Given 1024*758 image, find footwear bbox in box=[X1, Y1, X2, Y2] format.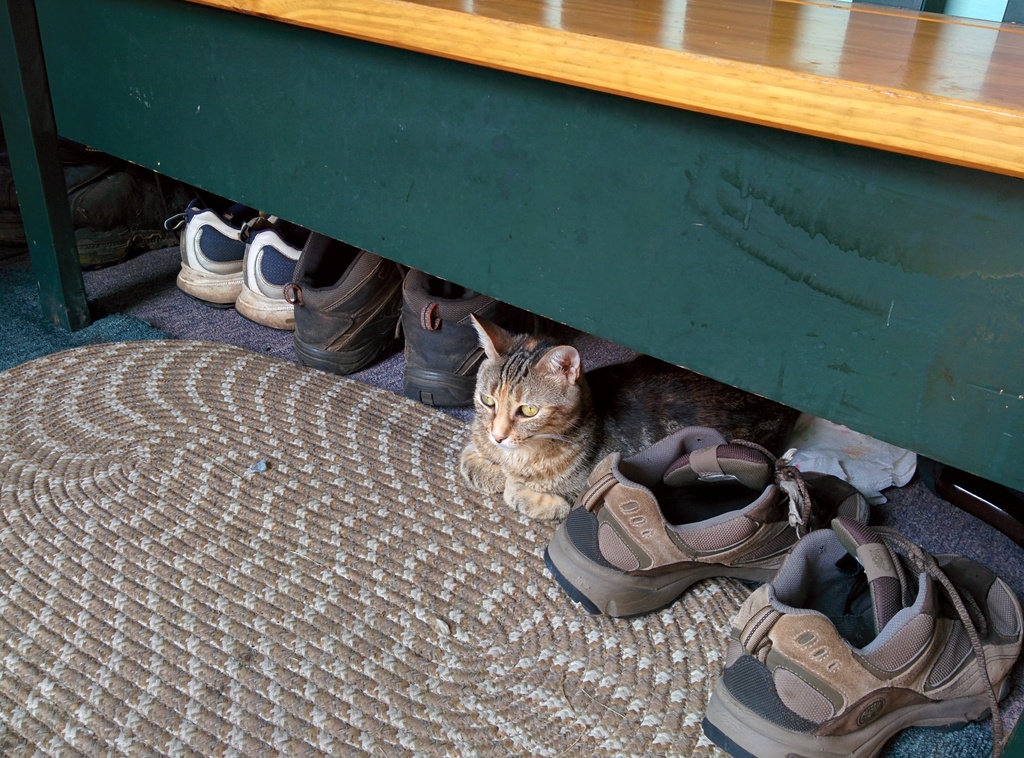
box=[698, 510, 1023, 757].
